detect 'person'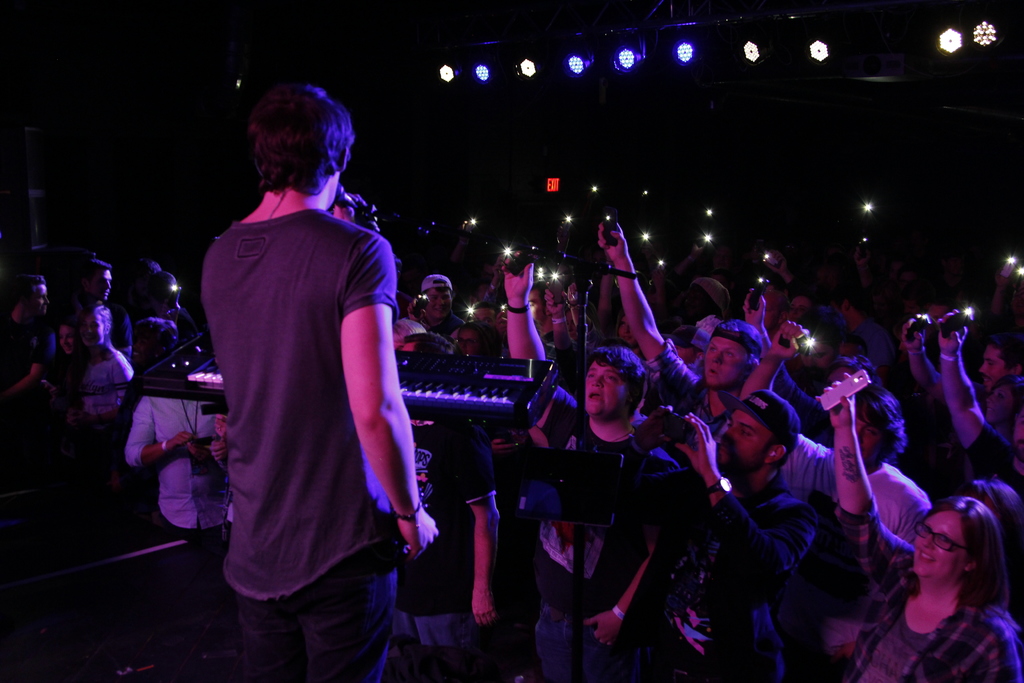
pyautogui.locateOnScreen(180, 62, 424, 650)
